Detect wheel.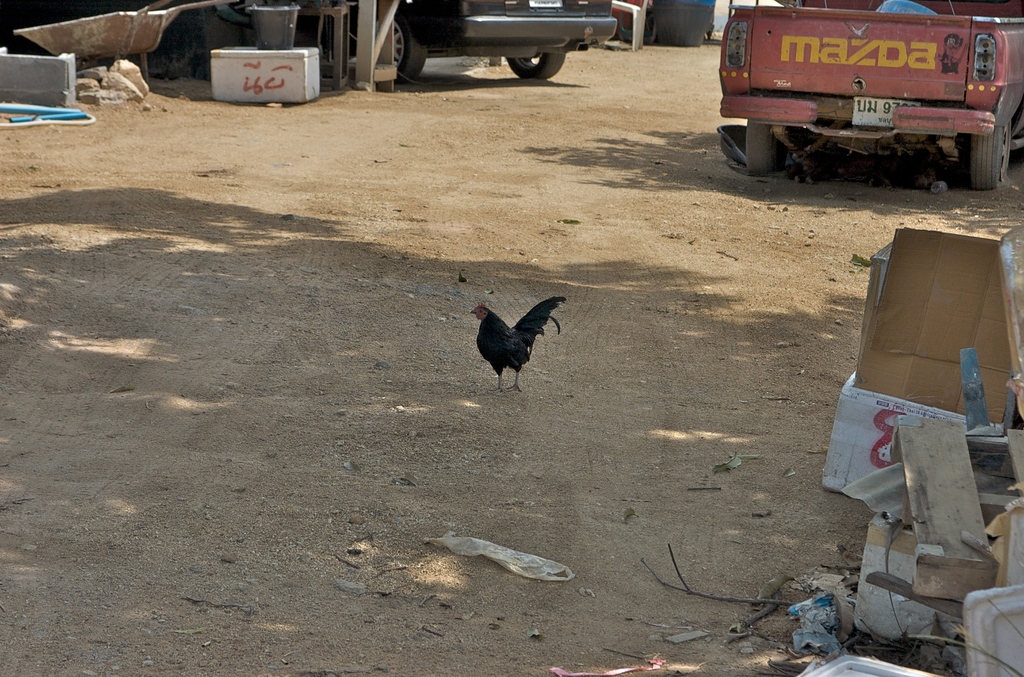
Detected at l=742, t=113, r=777, b=175.
